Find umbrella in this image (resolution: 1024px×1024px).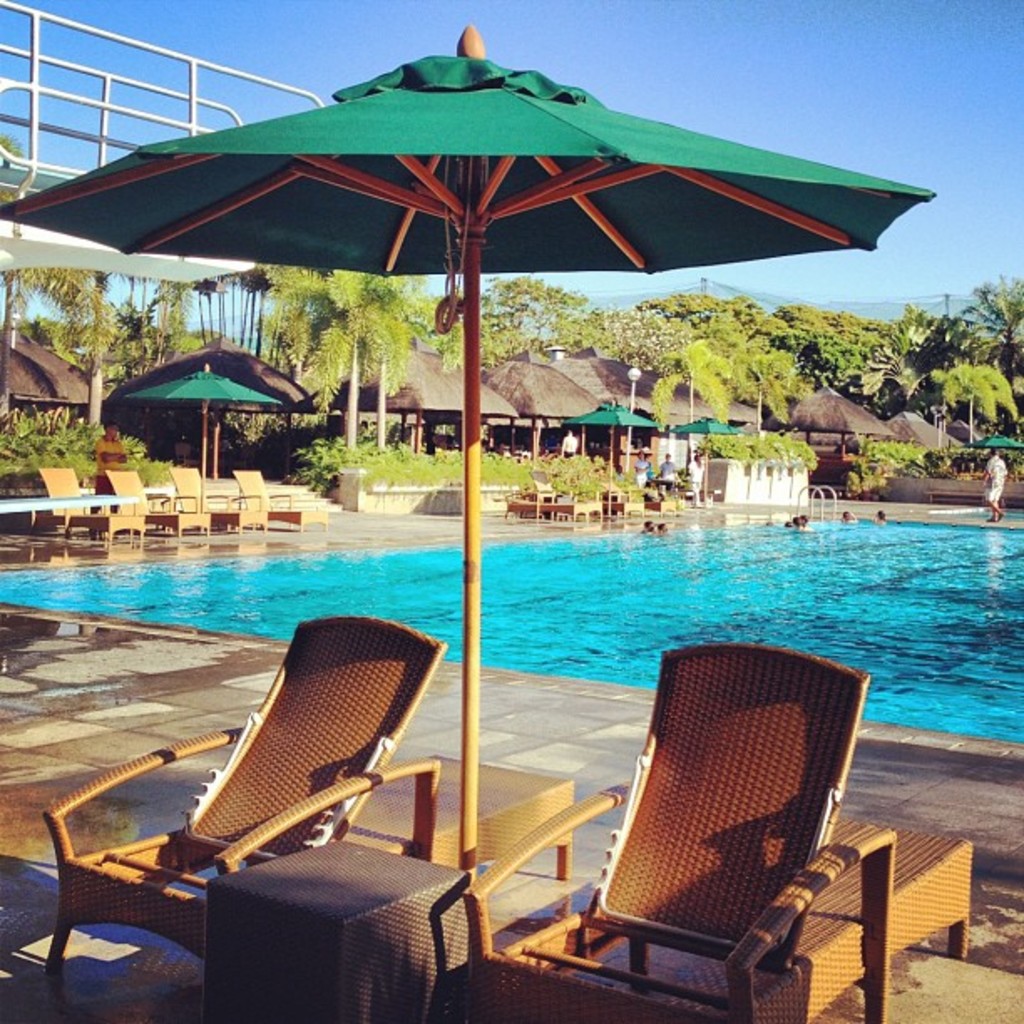
0, 7, 999, 888.
